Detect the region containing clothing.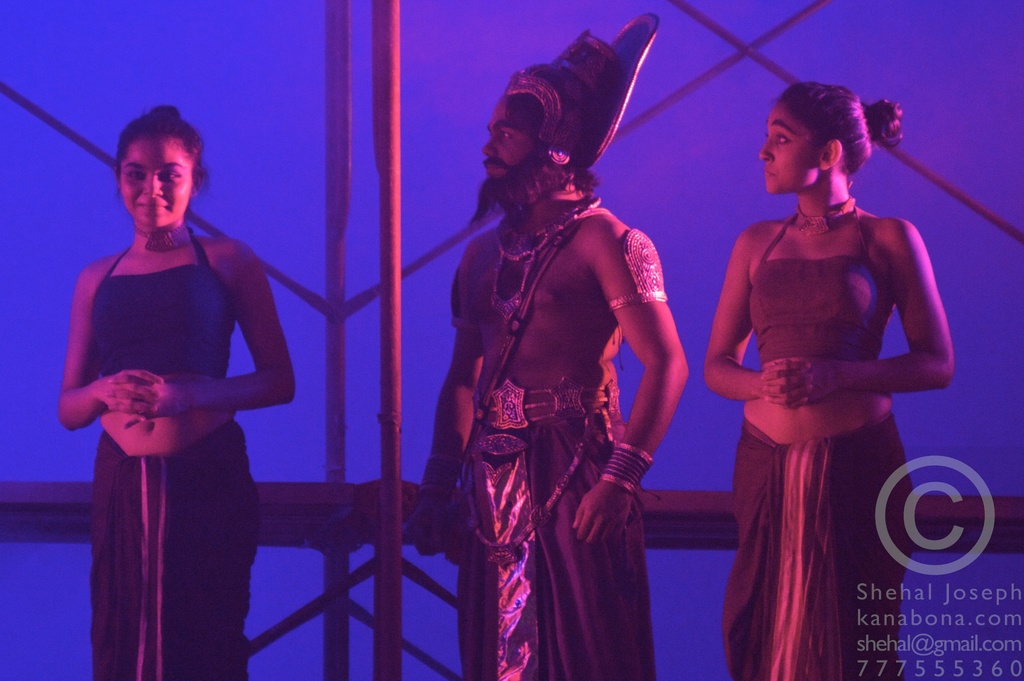
<bbox>455, 420, 656, 680</bbox>.
